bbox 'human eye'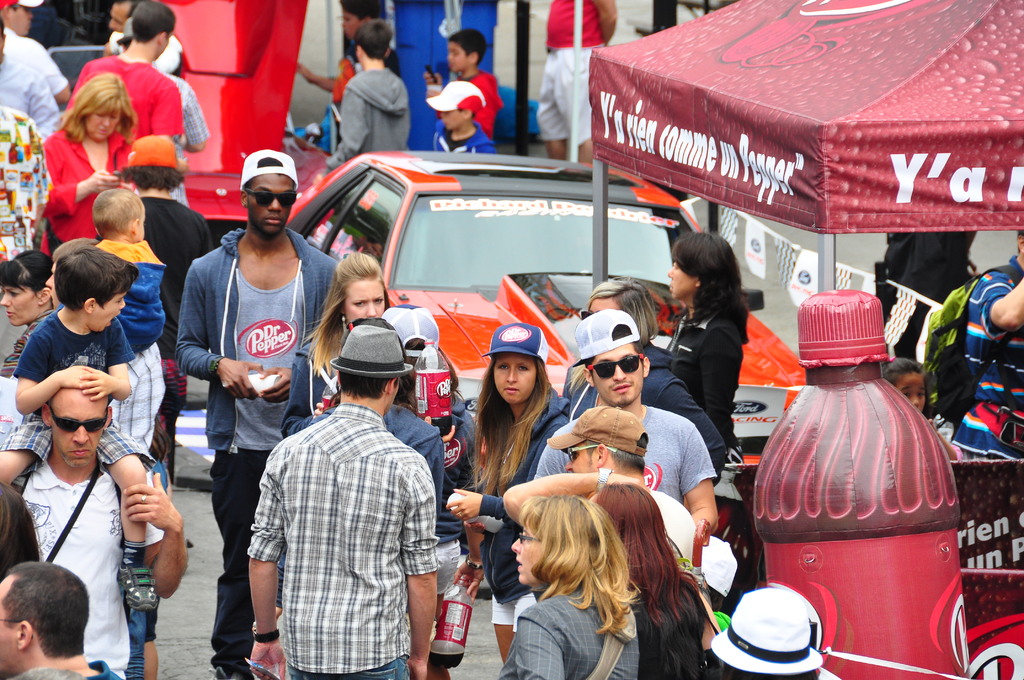
<box>111,111,121,122</box>
